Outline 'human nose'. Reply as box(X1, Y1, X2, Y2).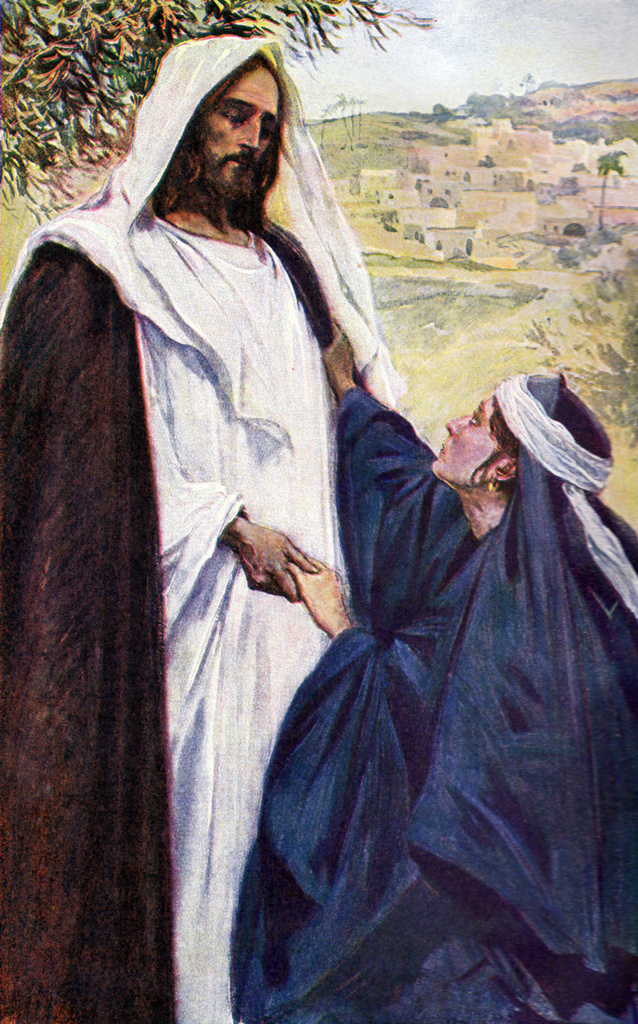
box(240, 118, 261, 147).
